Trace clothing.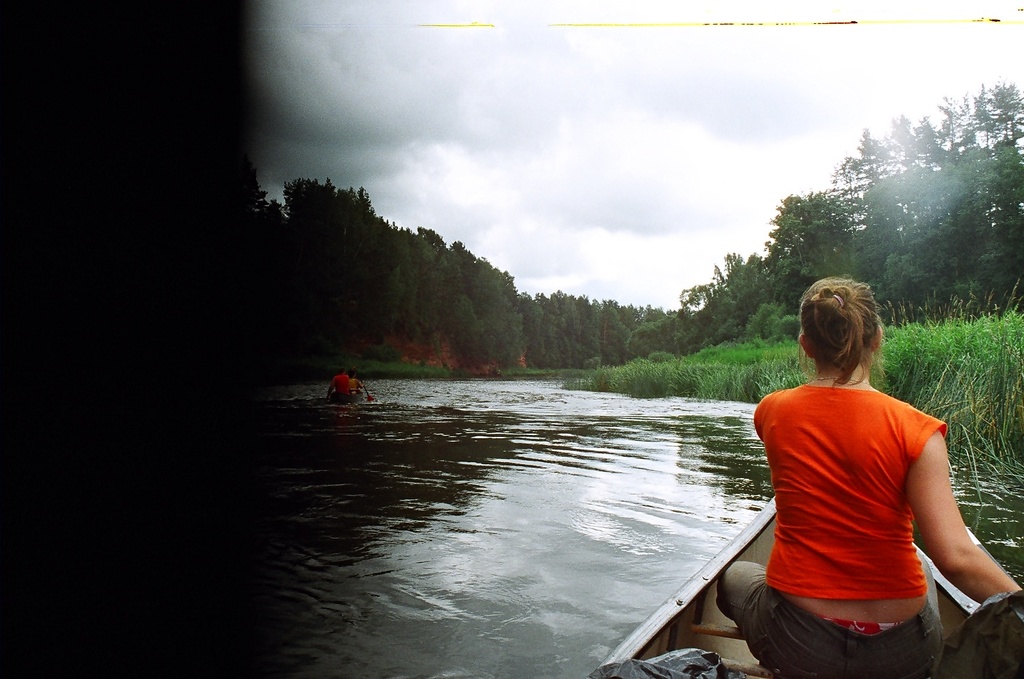
Traced to x1=710, y1=351, x2=998, y2=636.
